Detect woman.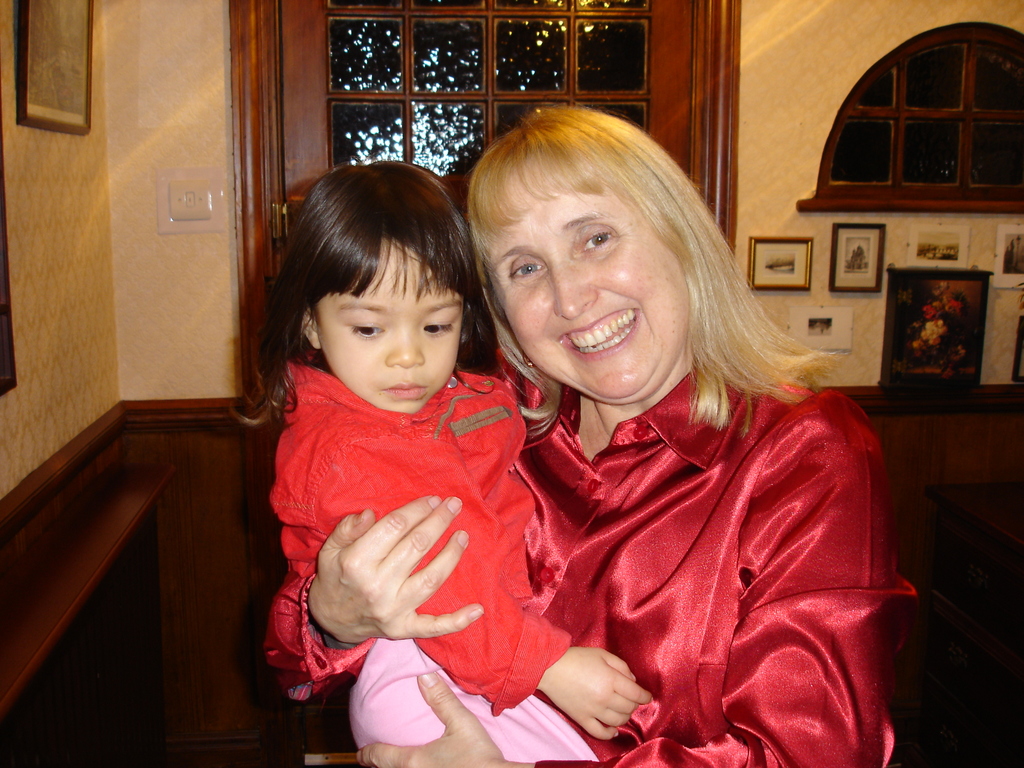
Detected at box(303, 109, 925, 753).
